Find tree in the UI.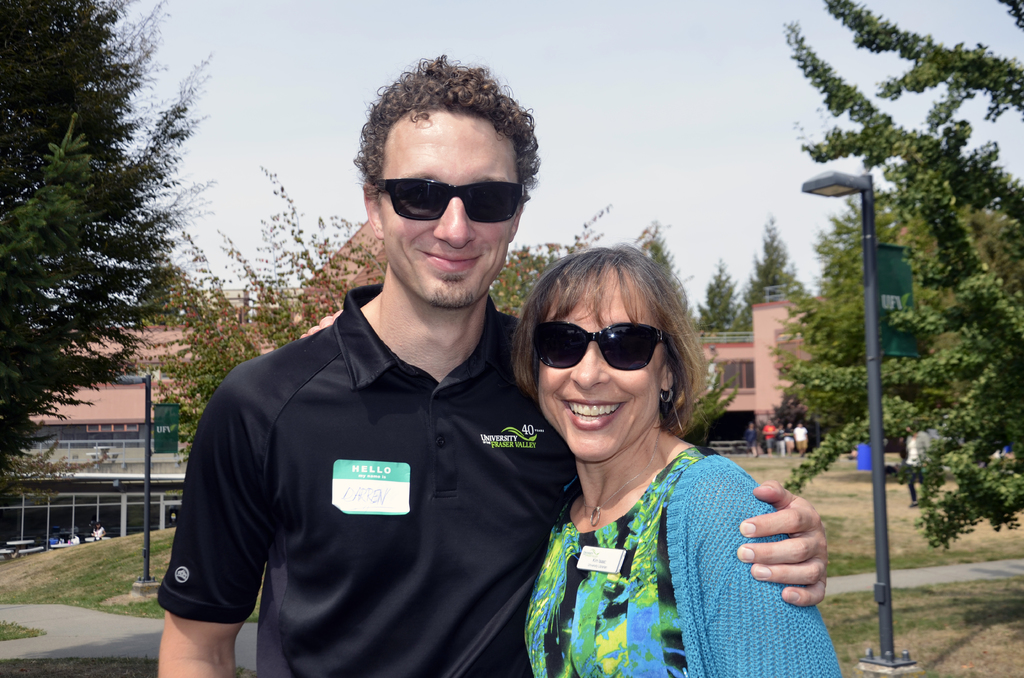
UI element at (x1=734, y1=207, x2=819, y2=341).
